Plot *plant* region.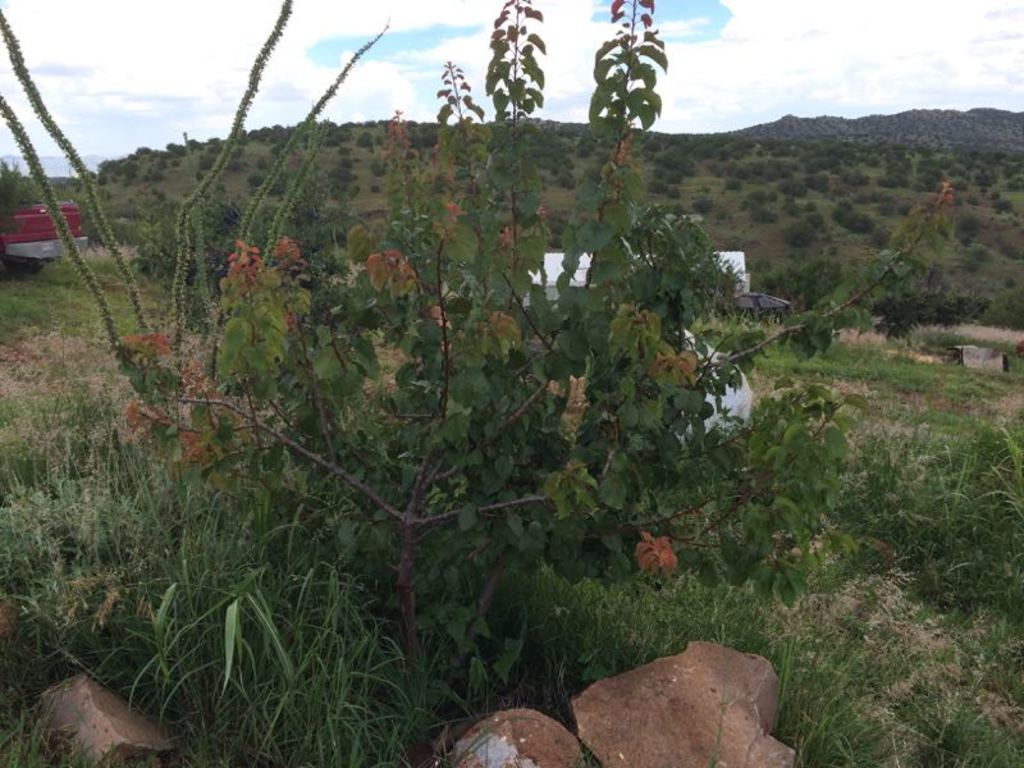
Plotted at [699, 183, 709, 189].
